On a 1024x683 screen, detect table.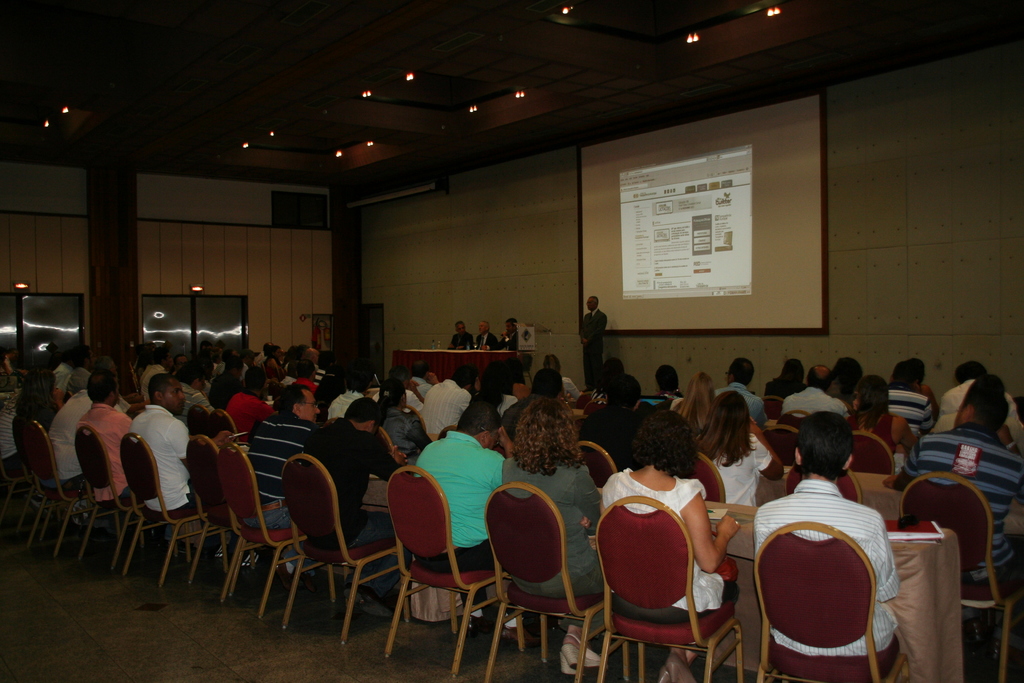
locate(233, 443, 962, 682).
